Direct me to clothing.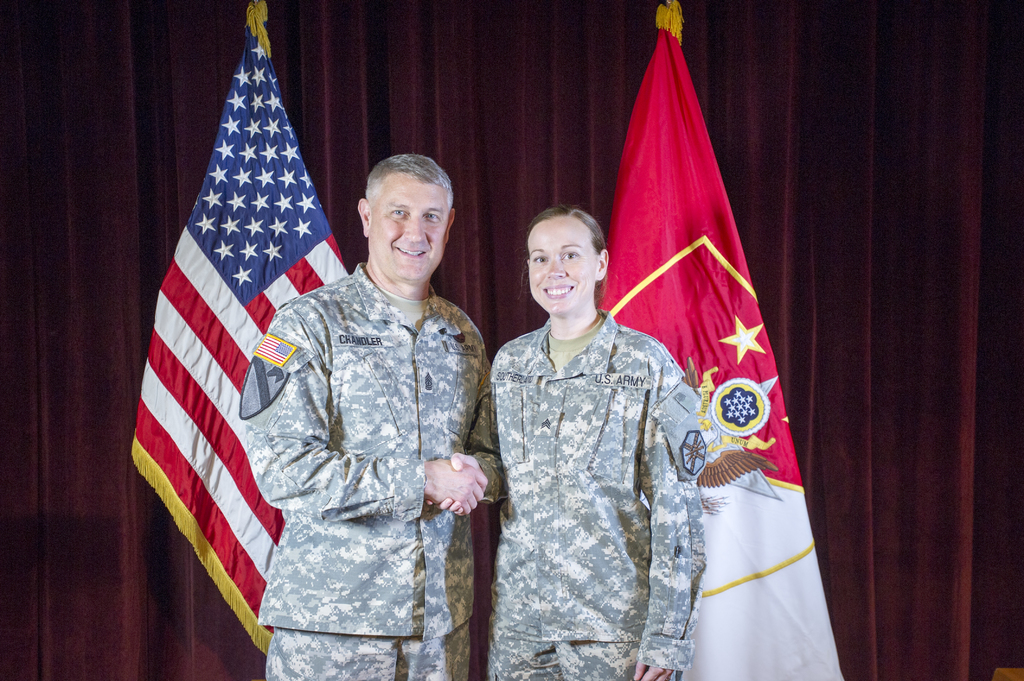
Direction: region(240, 260, 490, 680).
